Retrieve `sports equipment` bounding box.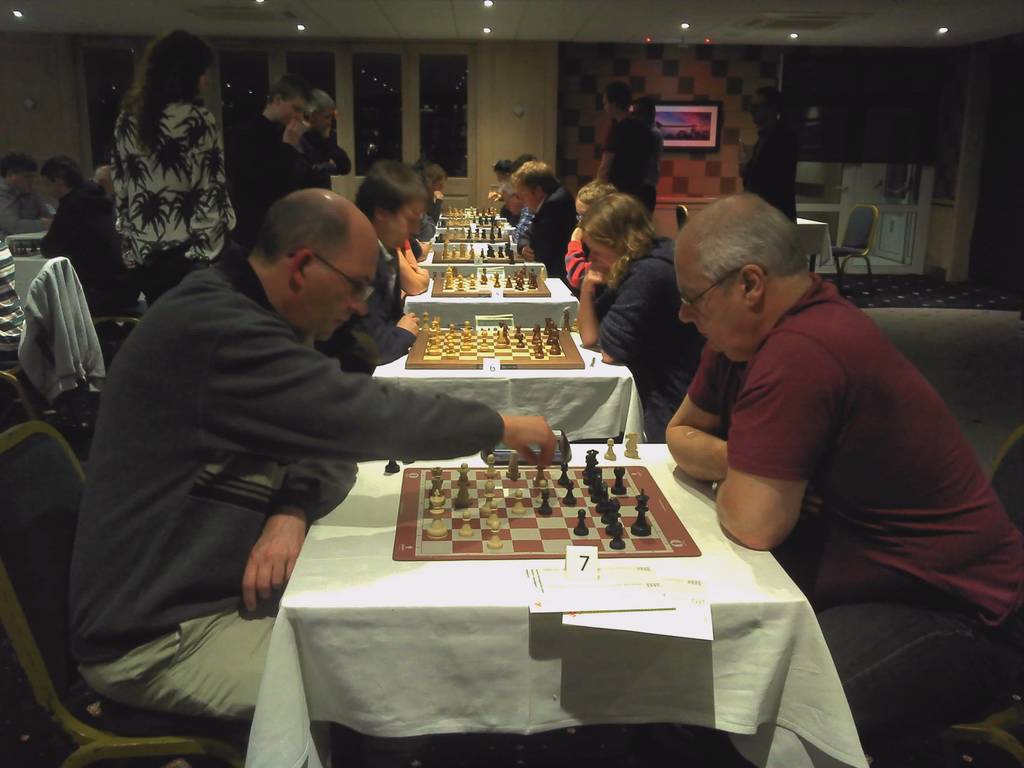
Bounding box: 436/220/516/237.
